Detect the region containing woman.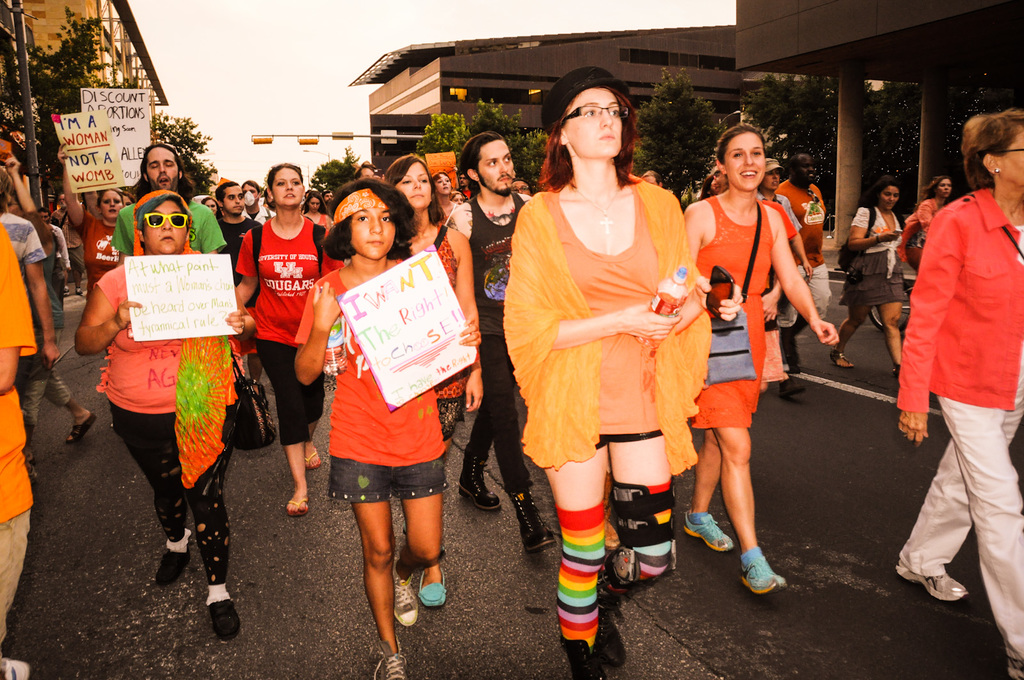
[429, 172, 457, 223].
